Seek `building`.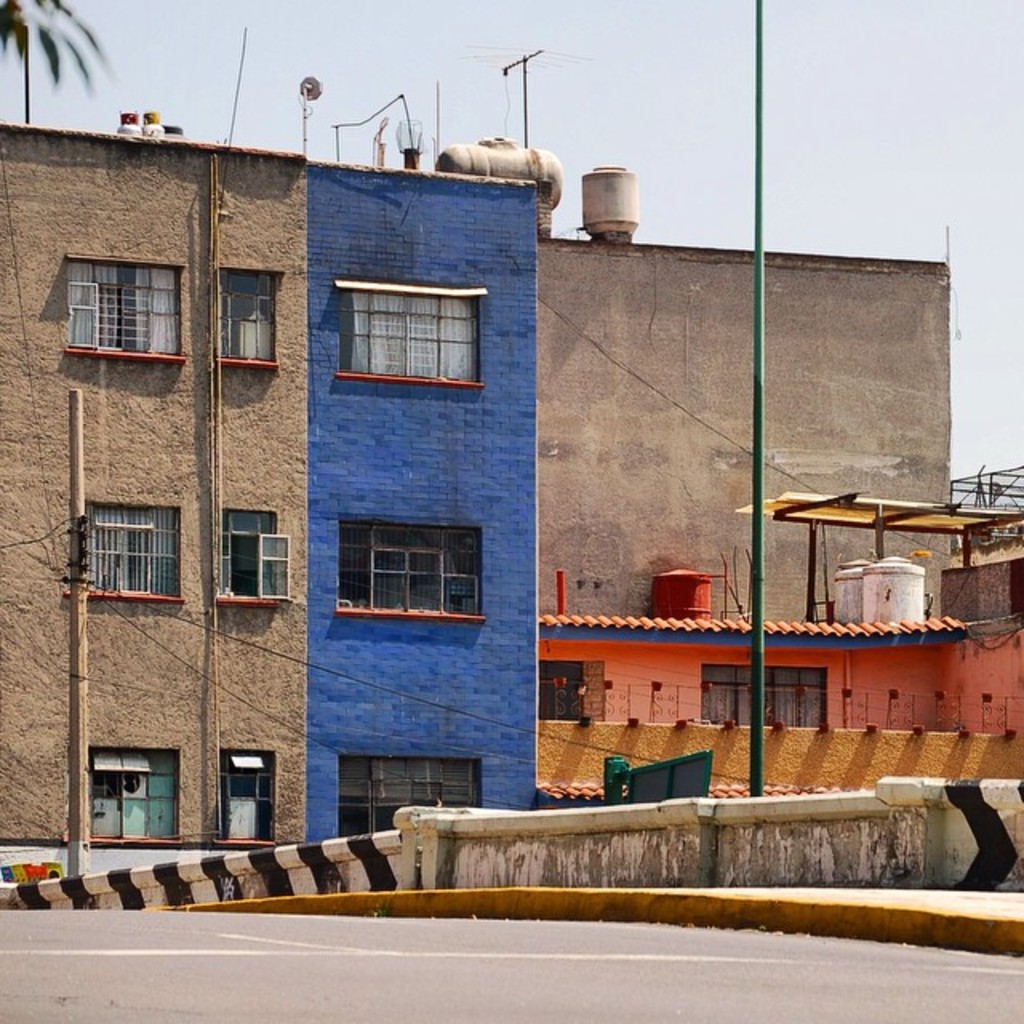
(x1=534, y1=461, x2=1022, y2=808).
